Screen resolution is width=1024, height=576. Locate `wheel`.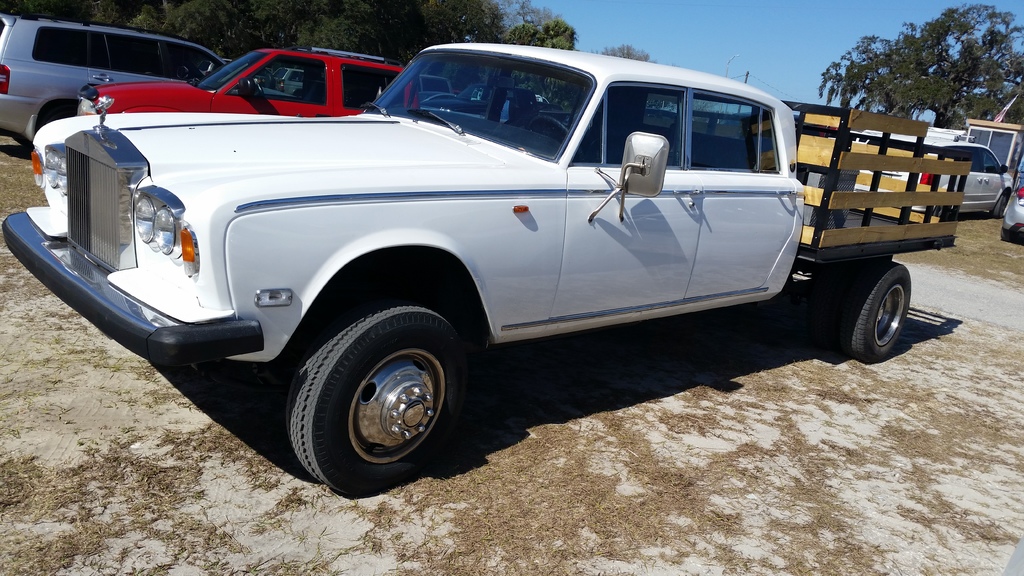
bbox(838, 261, 912, 366).
